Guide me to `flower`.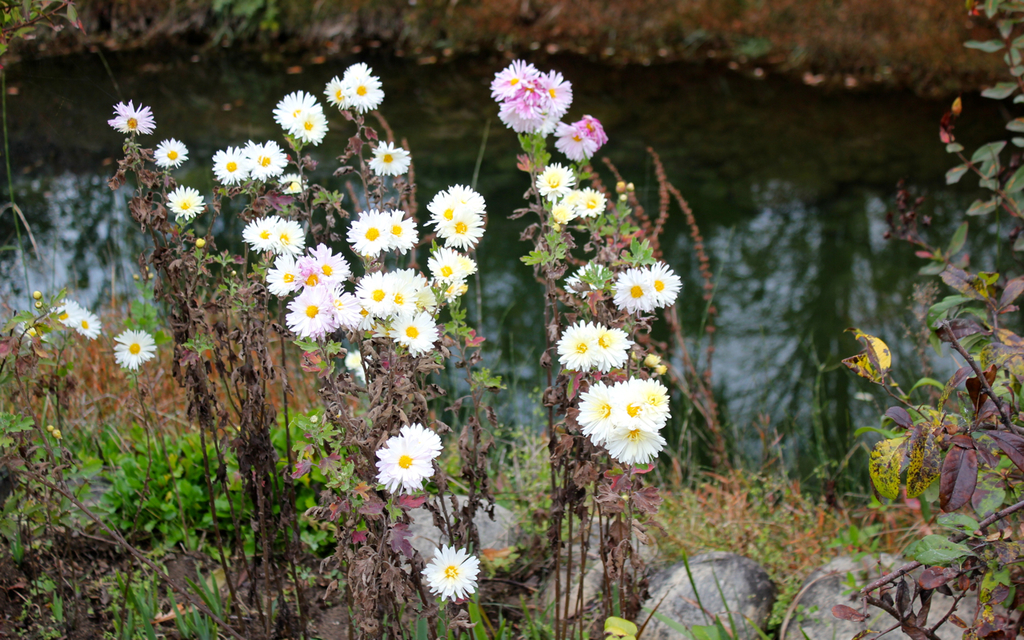
Guidance: 288,287,329,334.
